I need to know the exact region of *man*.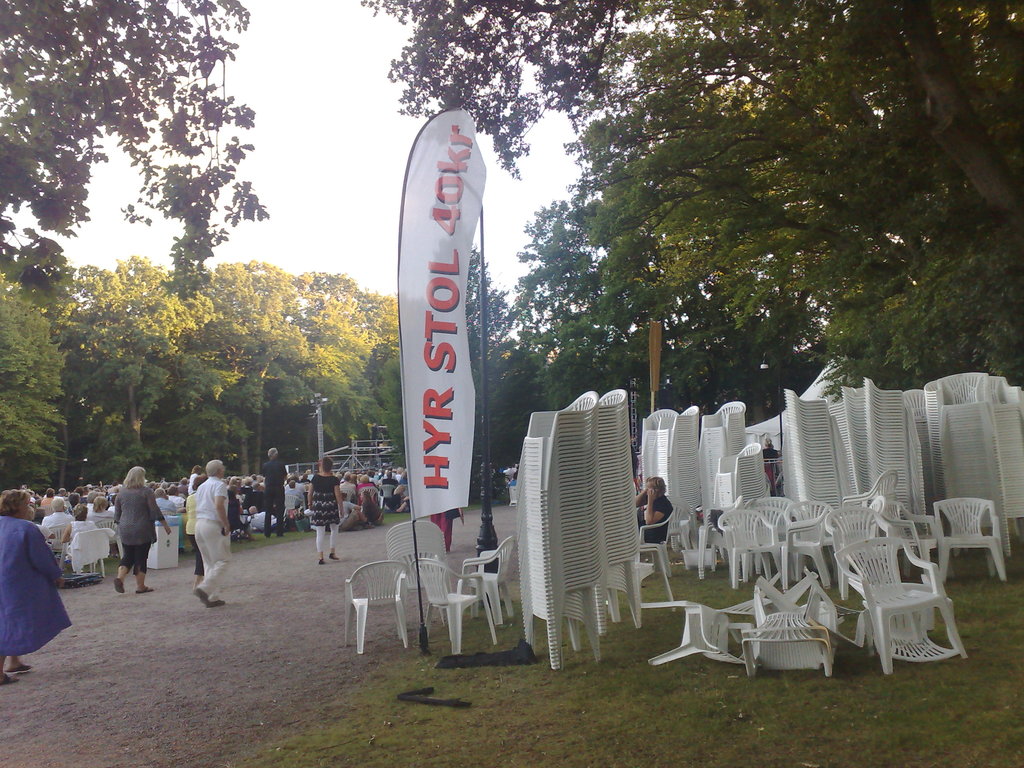
Region: {"x1": 262, "y1": 448, "x2": 288, "y2": 538}.
